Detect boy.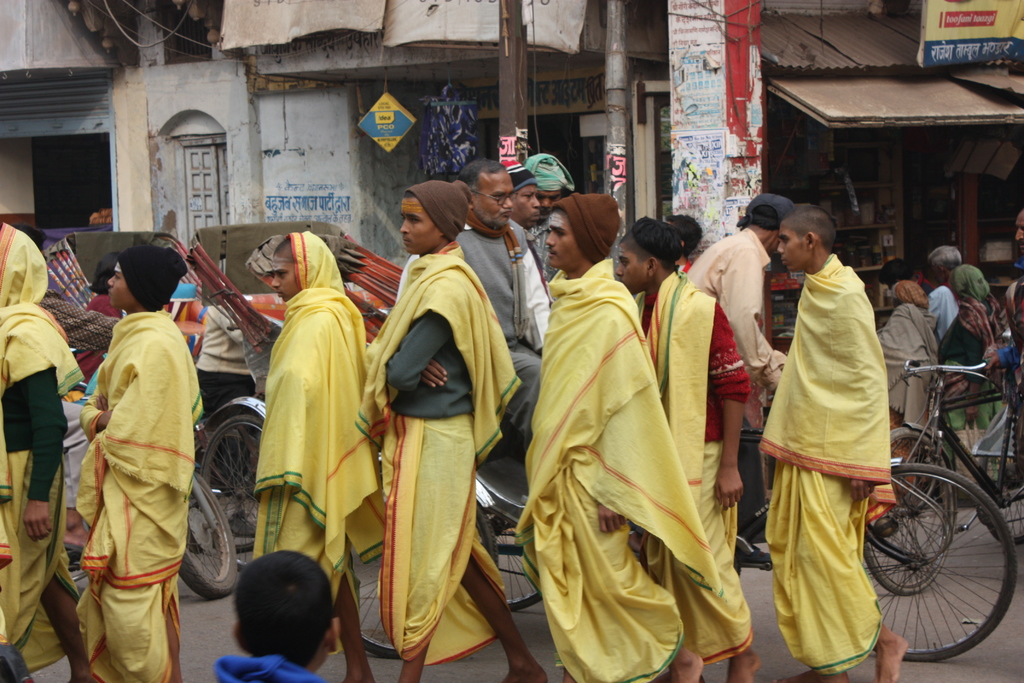
Detected at [749,190,935,671].
